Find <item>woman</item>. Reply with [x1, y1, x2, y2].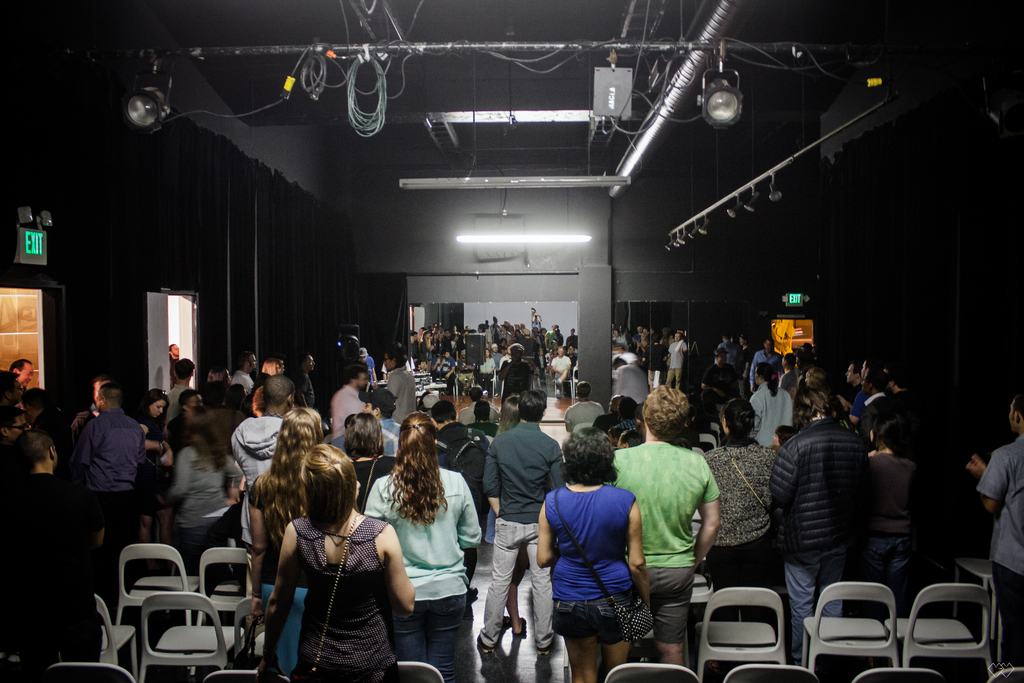
[751, 365, 813, 446].
